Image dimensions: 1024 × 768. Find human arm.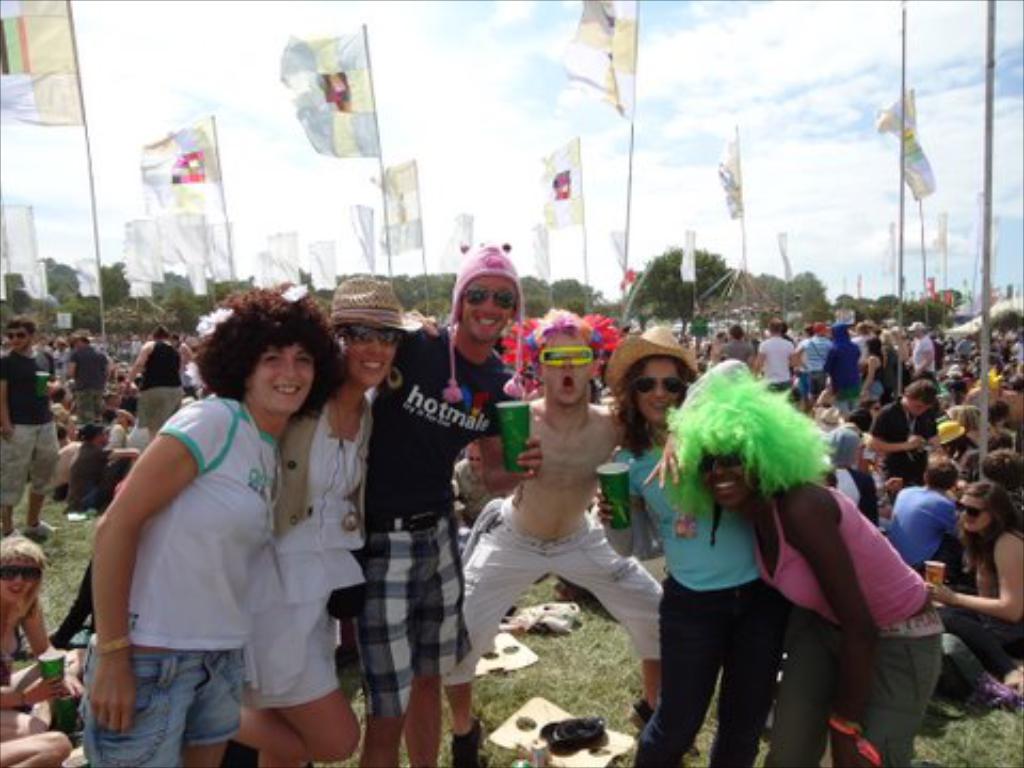
(left=0, top=668, right=73, bottom=708).
